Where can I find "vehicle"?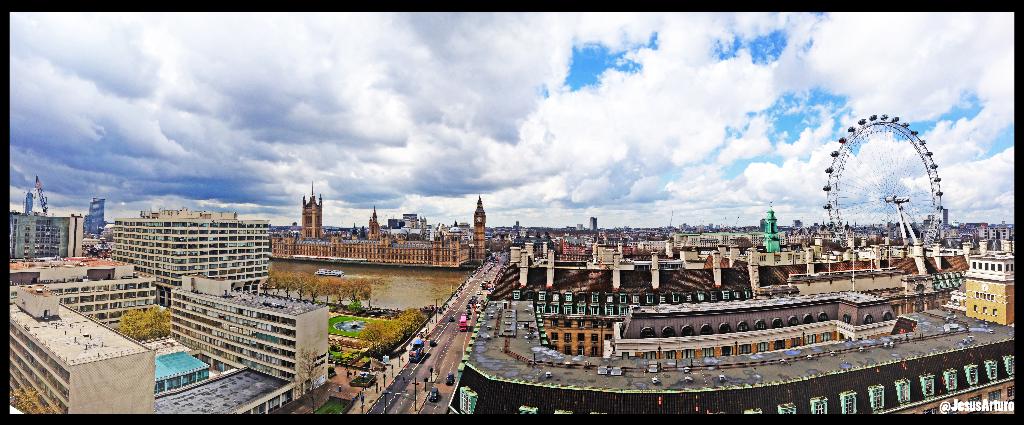
You can find it at [x1=408, y1=339, x2=423, y2=362].
